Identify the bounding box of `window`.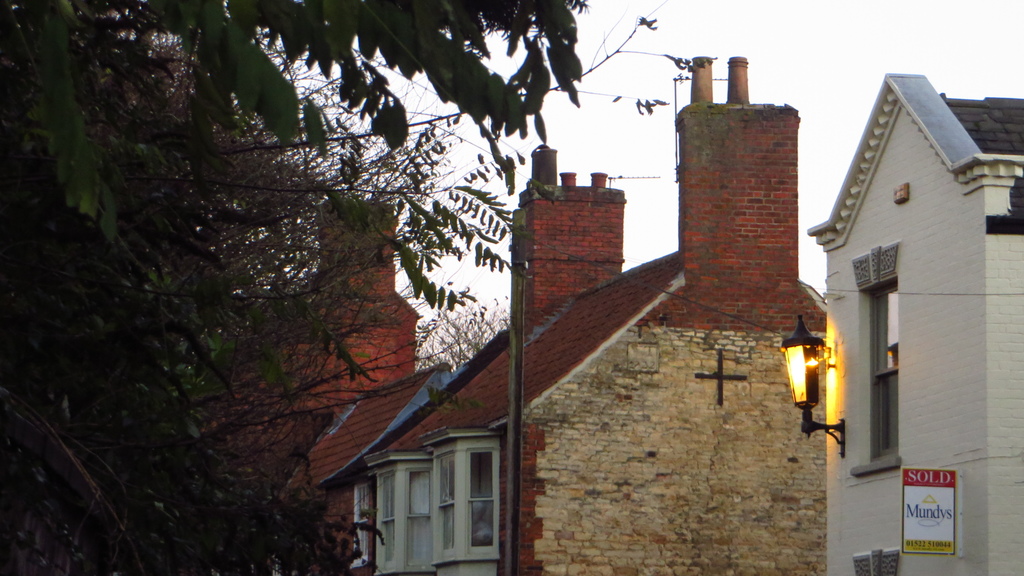
crop(405, 465, 431, 564).
